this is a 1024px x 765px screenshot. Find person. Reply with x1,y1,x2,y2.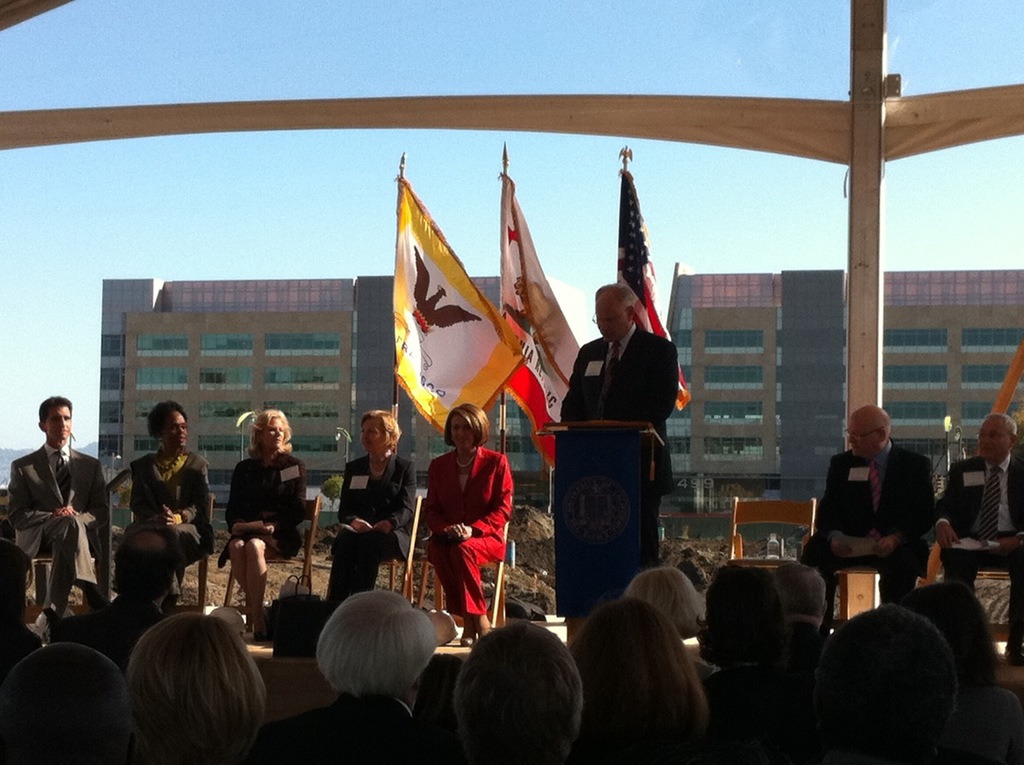
110,405,212,654.
